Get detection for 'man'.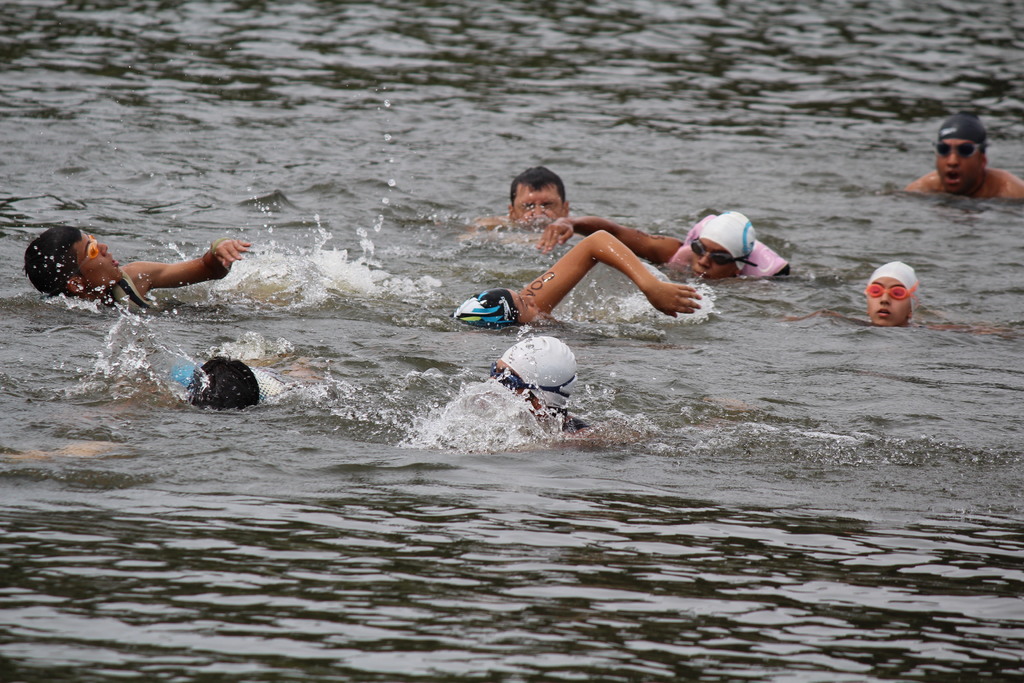
Detection: (left=168, top=359, right=302, bottom=406).
